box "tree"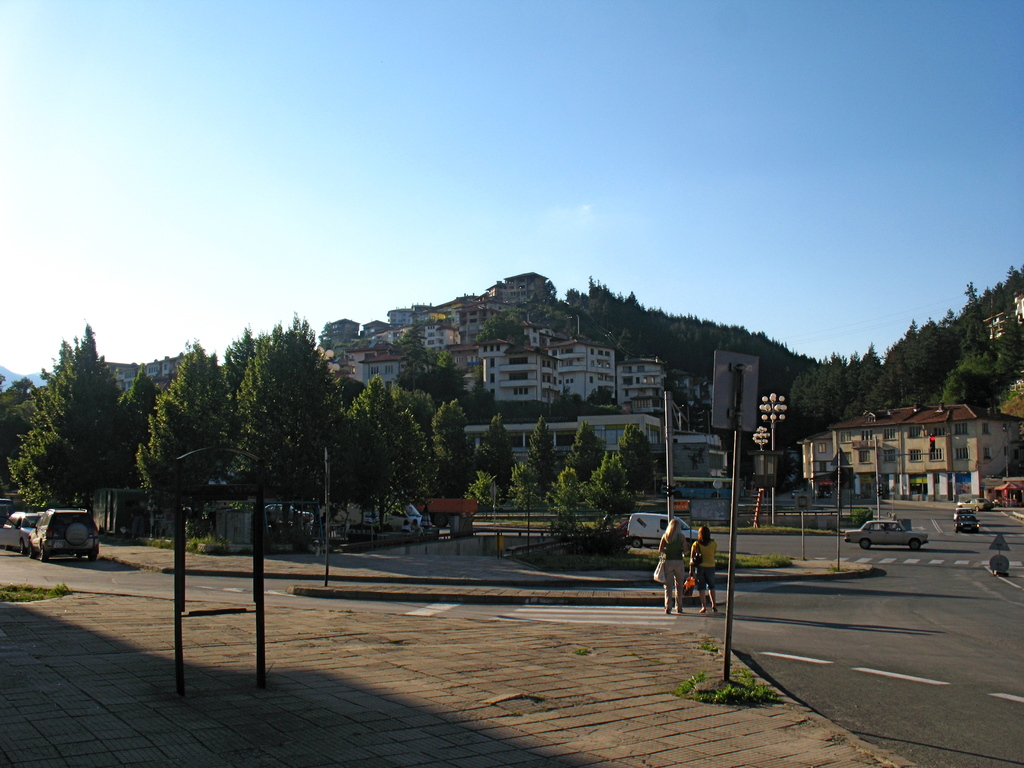
(x1=123, y1=341, x2=241, y2=543)
